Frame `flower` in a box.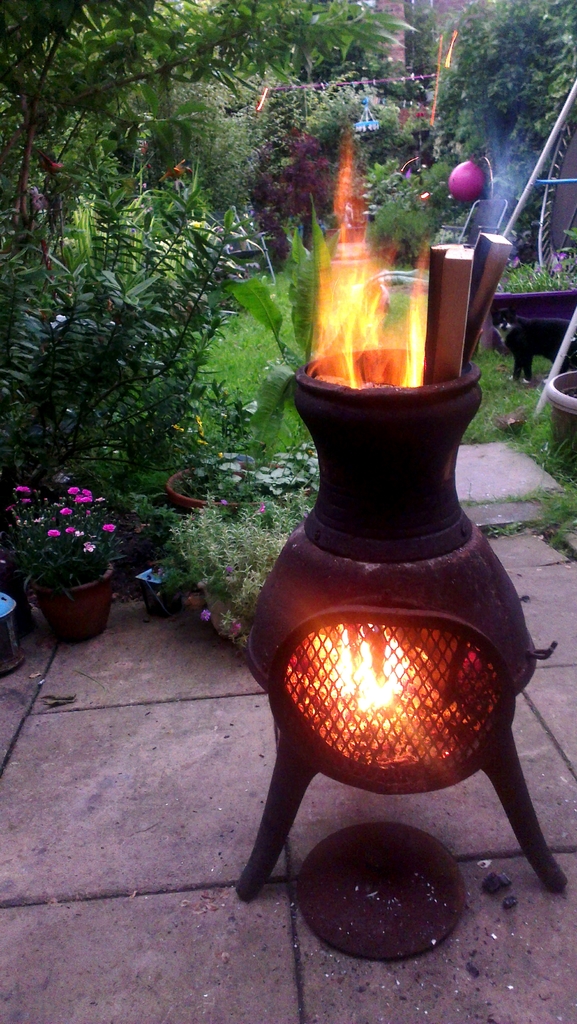
box=[58, 505, 73, 515].
